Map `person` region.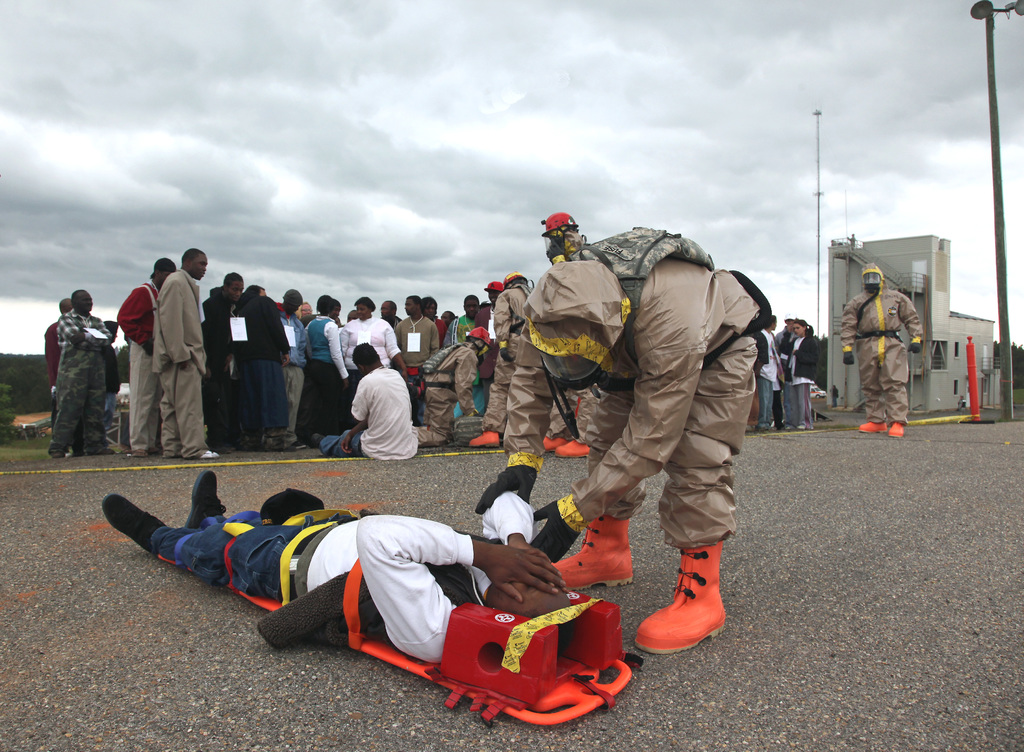
Mapped to region(414, 327, 493, 447).
